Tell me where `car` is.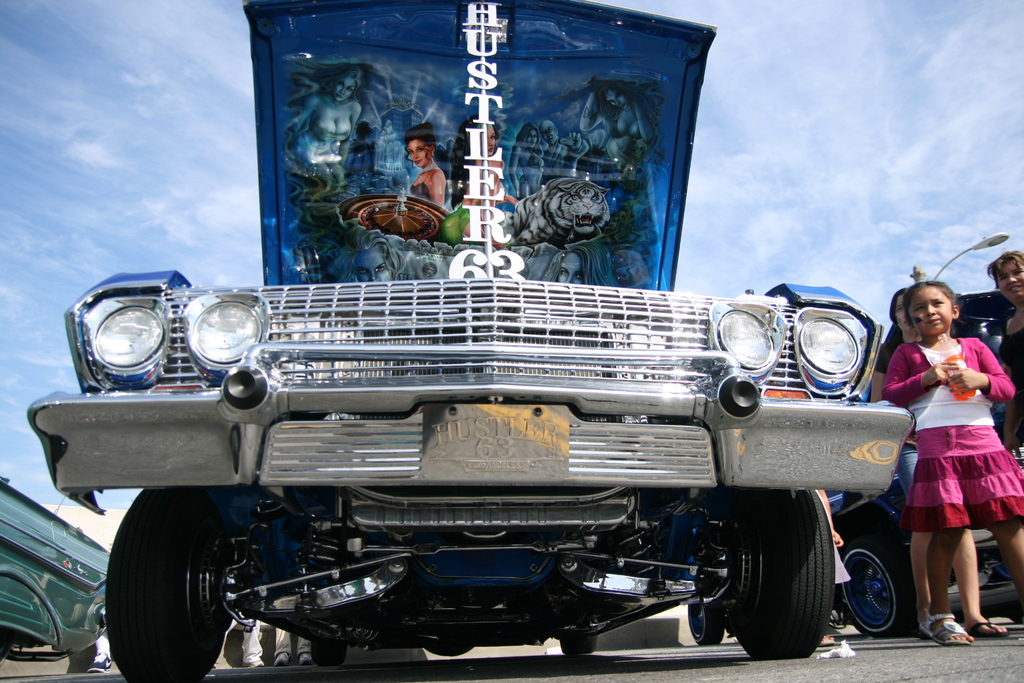
`car` is at locate(0, 473, 148, 682).
